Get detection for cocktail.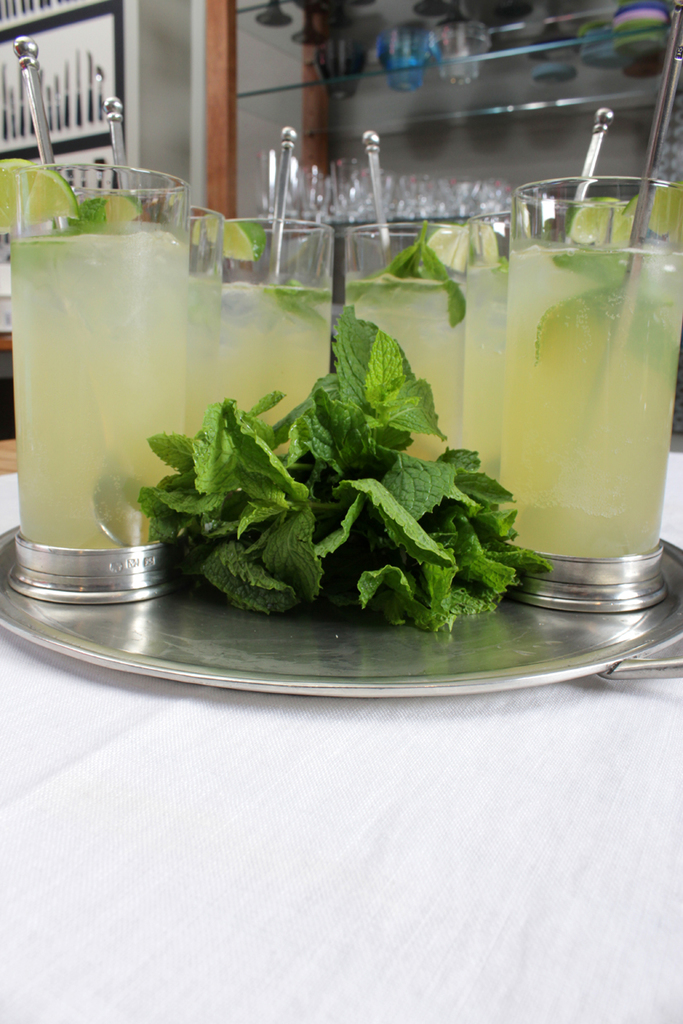
Detection: BBox(214, 209, 335, 456).
